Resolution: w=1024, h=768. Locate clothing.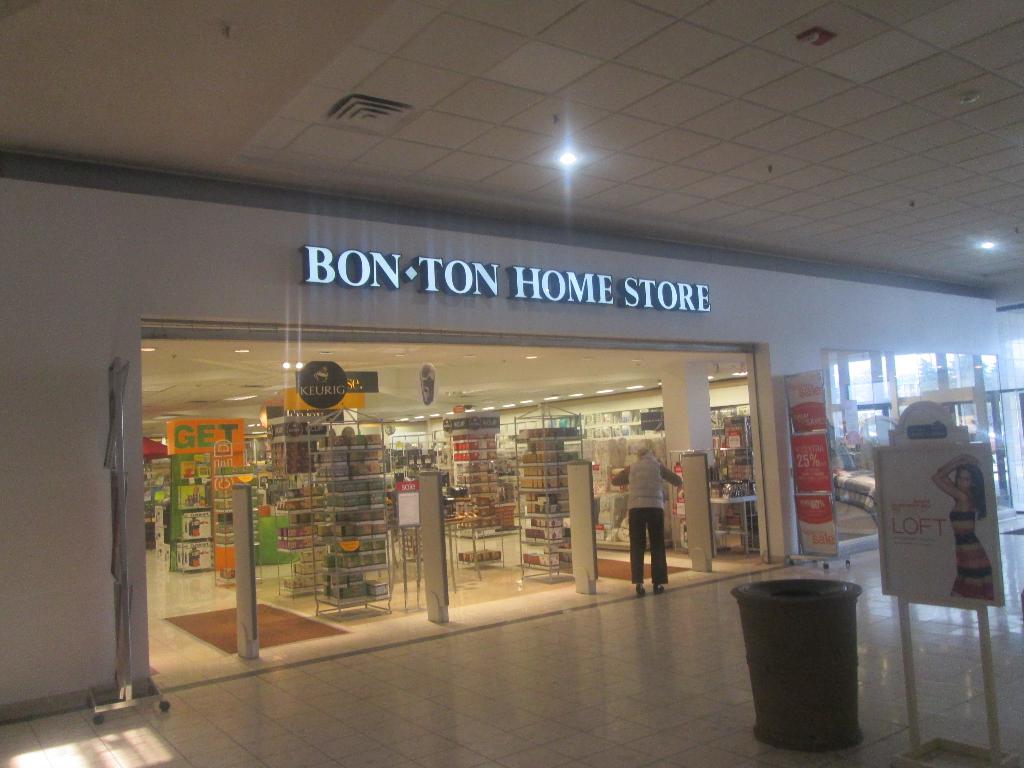
948 508 995 600.
